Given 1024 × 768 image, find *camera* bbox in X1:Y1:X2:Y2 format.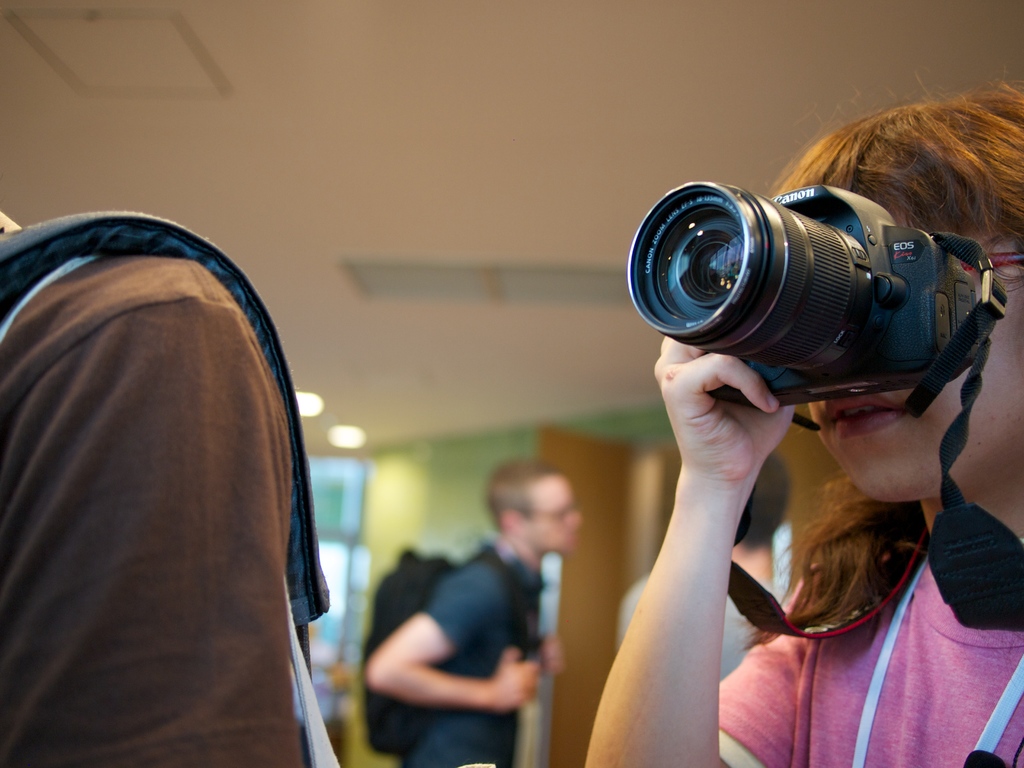
624:182:975:409.
